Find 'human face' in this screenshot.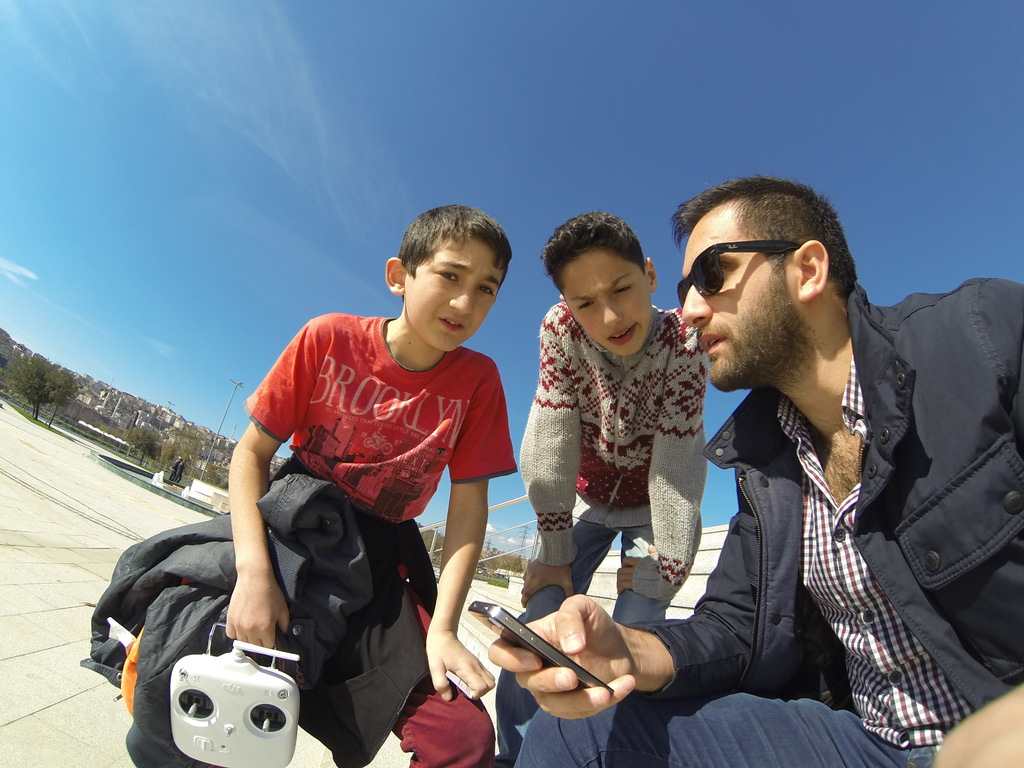
The bounding box for 'human face' is box(401, 232, 508, 347).
